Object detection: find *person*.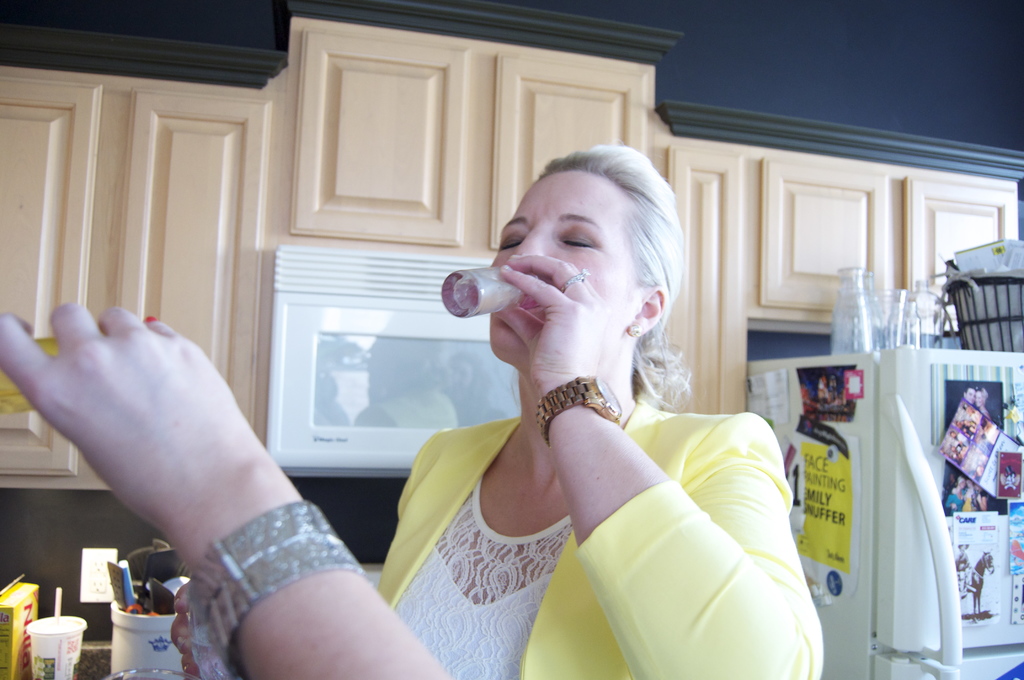
select_region(961, 383, 978, 404).
